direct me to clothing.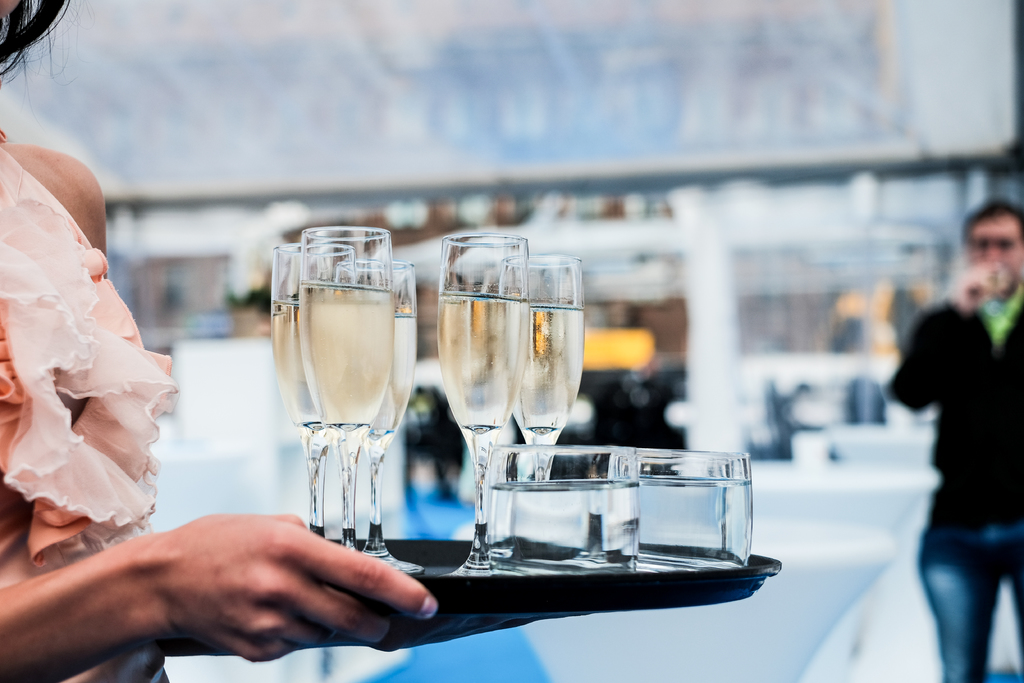
Direction: box=[0, 122, 177, 682].
